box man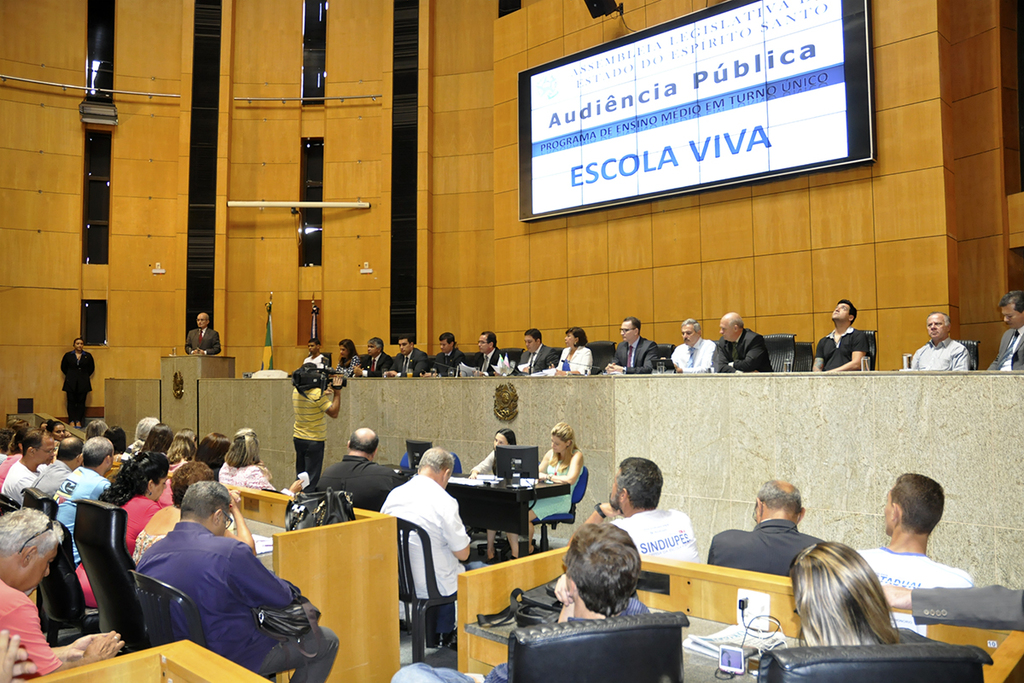
290 359 344 484
